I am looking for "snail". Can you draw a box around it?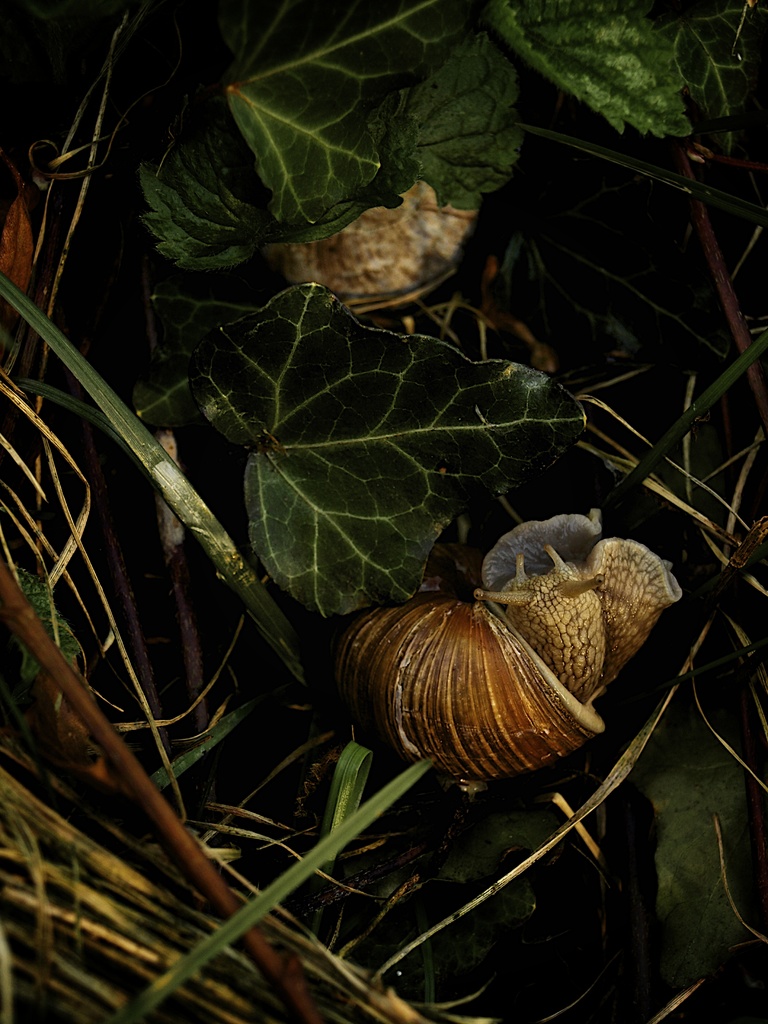
Sure, the bounding box is select_region(269, 177, 484, 312).
